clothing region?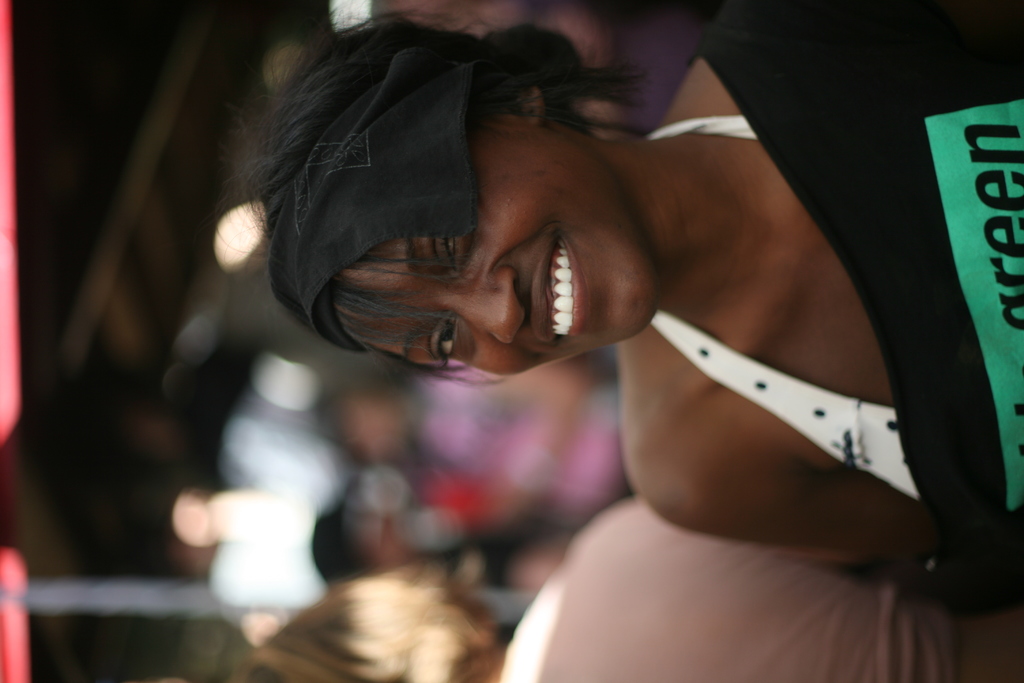
[494, 498, 1023, 682]
